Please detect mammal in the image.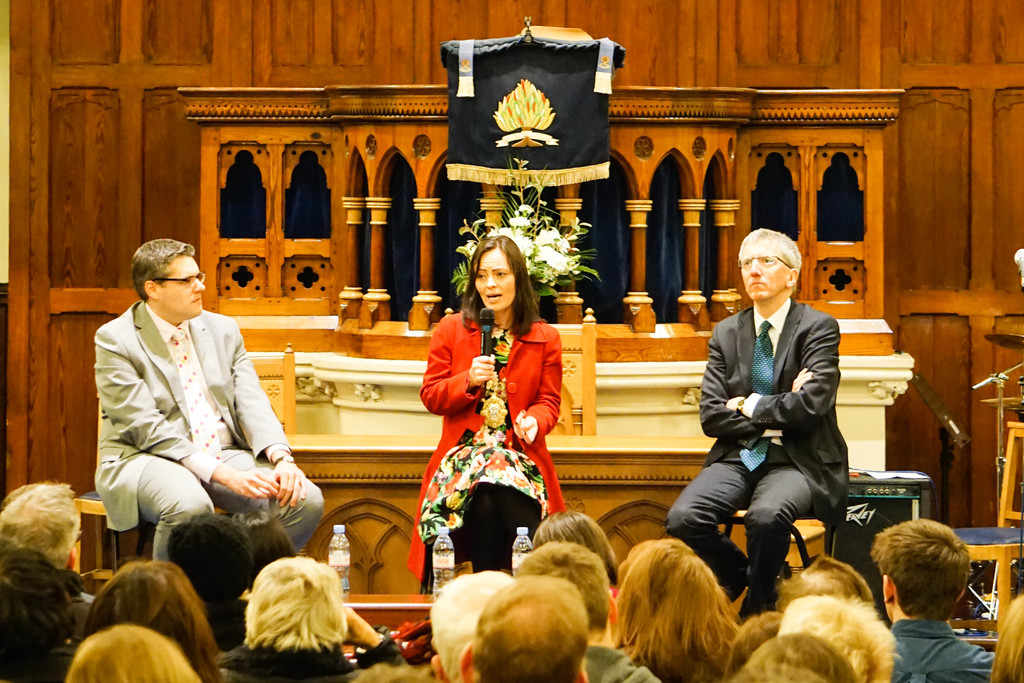
pyautogui.locateOnScreen(781, 550, 879, 608).
